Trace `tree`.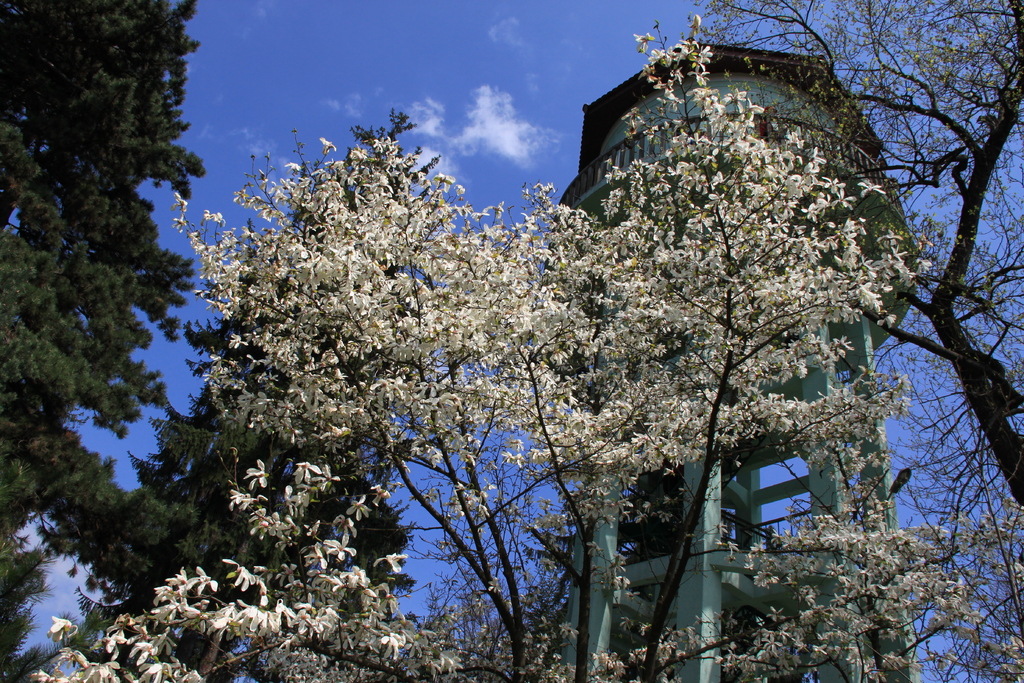
Traced to detection(670, 0, 1023, 681).
